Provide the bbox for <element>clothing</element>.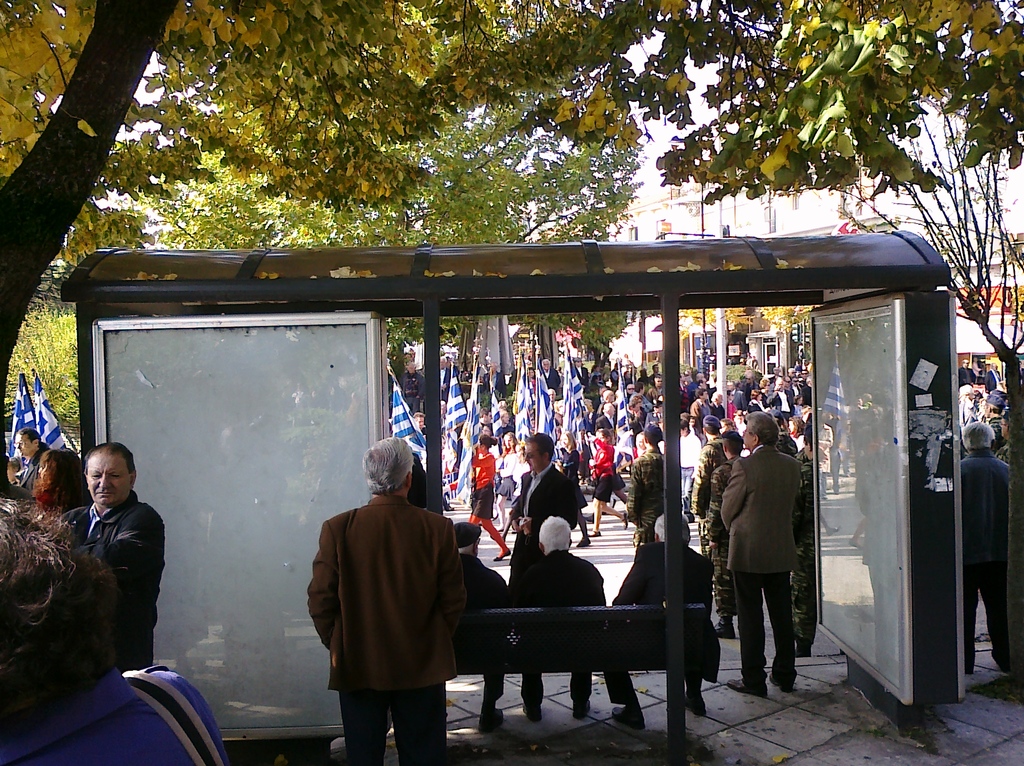
[x1=509, y1=462, x2=582, y2=580].
